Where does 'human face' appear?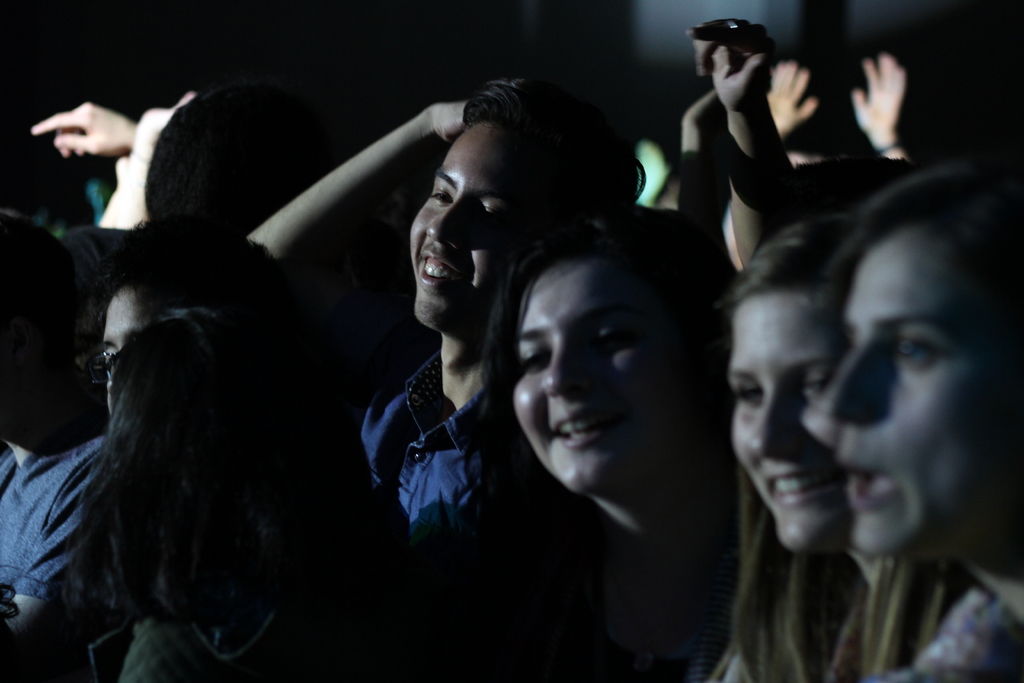
Appears at l=410, t=115, r=554, b=331.
